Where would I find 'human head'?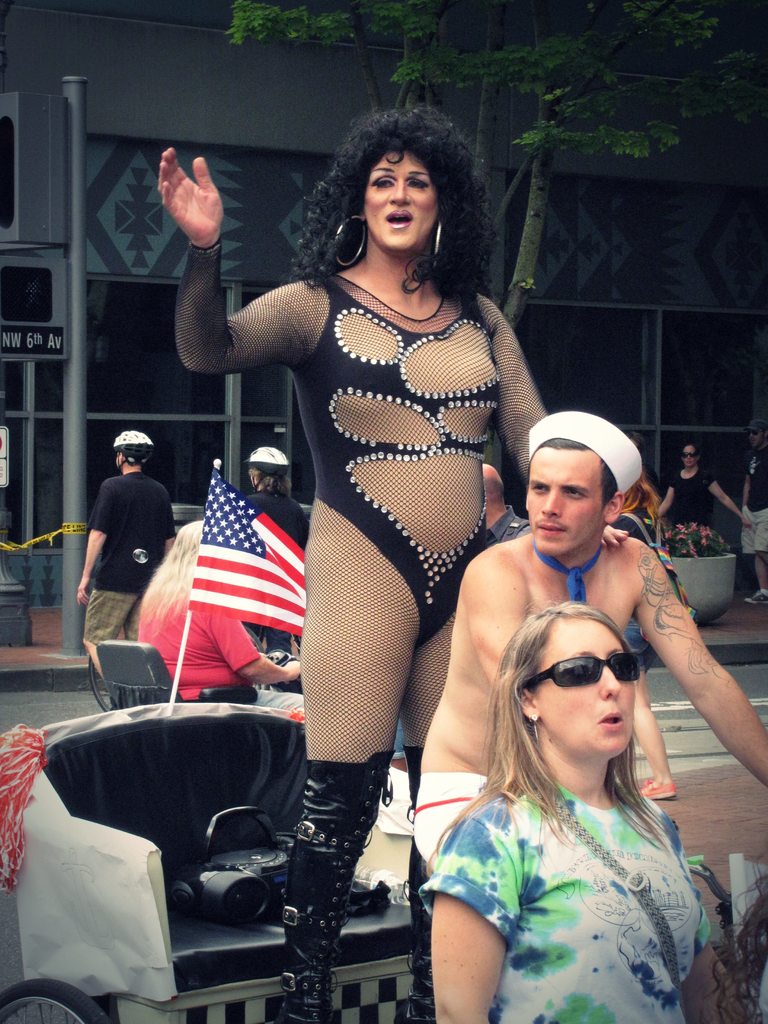
At {"x1": 518, "y1": 406, "x2": 653, "y2": 564}.
